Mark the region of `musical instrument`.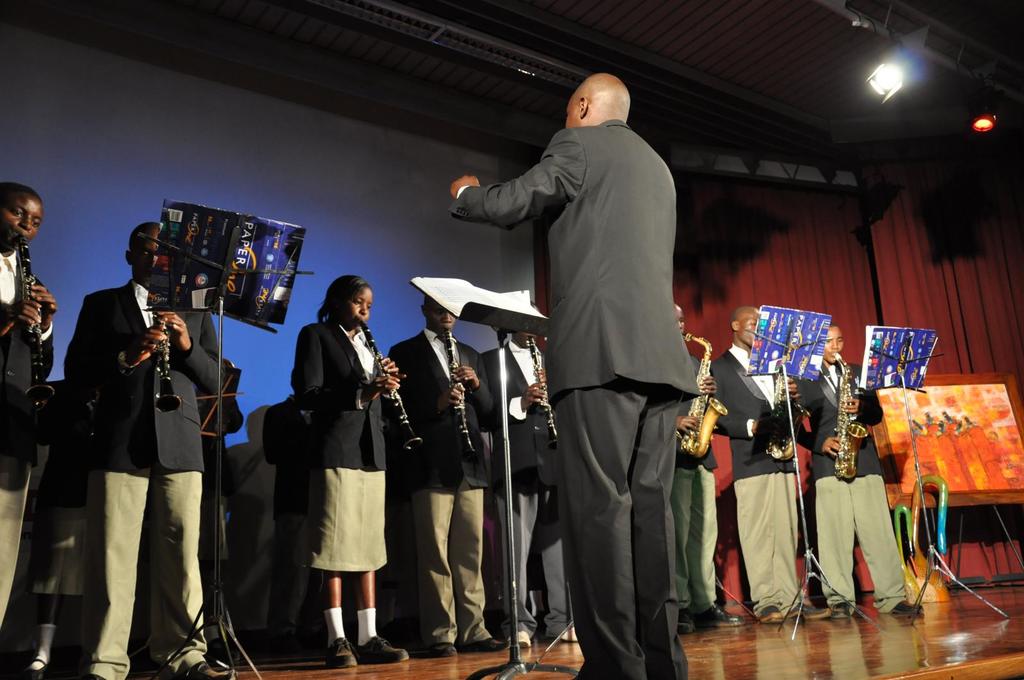
Region: x1=680, y1=329, x2=732, y2=461.
